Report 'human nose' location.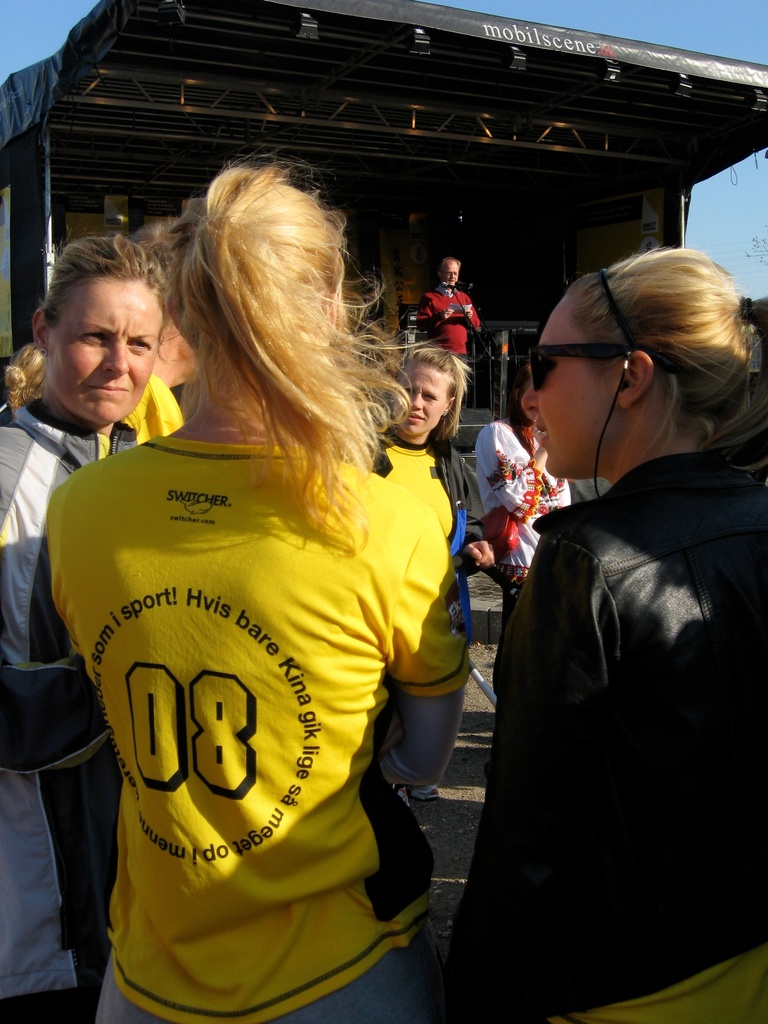
Report: x1=103, y1=338, x2=127, y2=378.
